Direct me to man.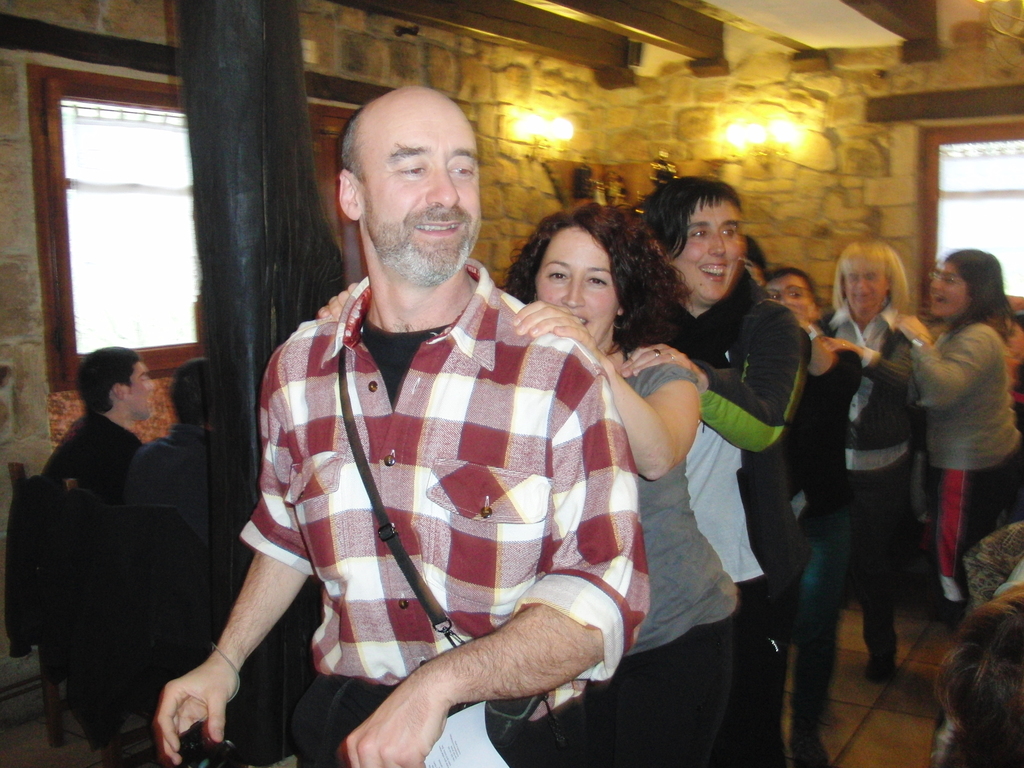
Direction: <box>624,177,814,767</box>.
